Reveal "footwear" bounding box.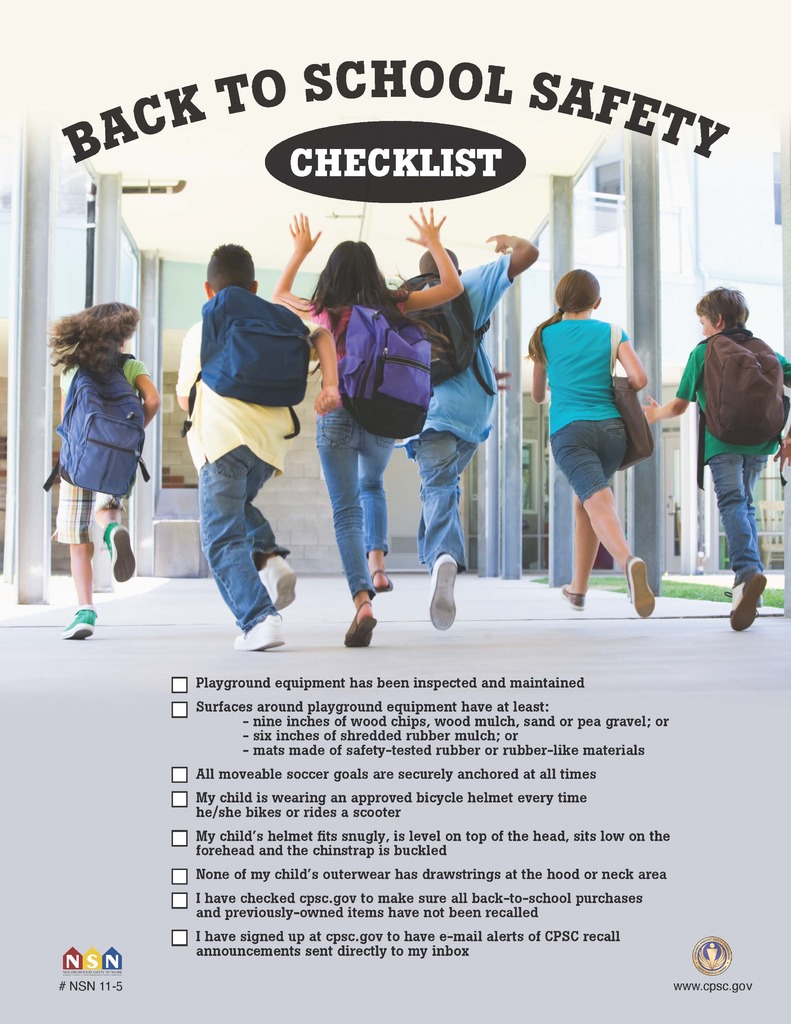
Revealed: left=64, top=603, right=99, bottom=634.
